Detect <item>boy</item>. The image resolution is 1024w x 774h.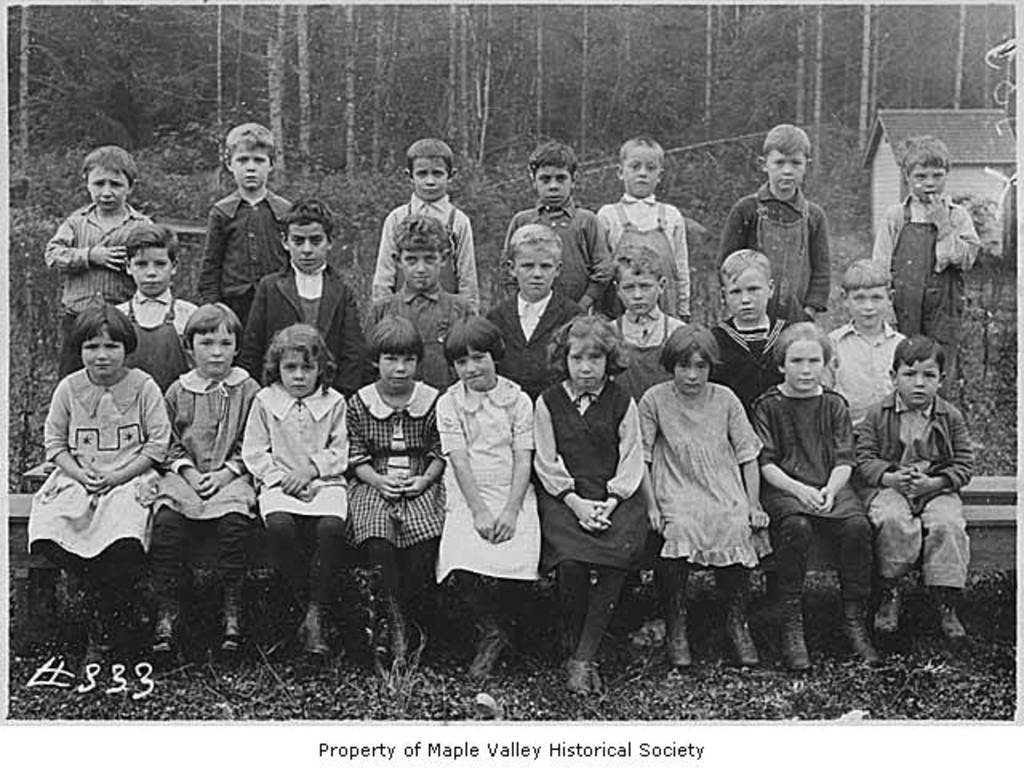
bbox(715, 122, 830, 321).
